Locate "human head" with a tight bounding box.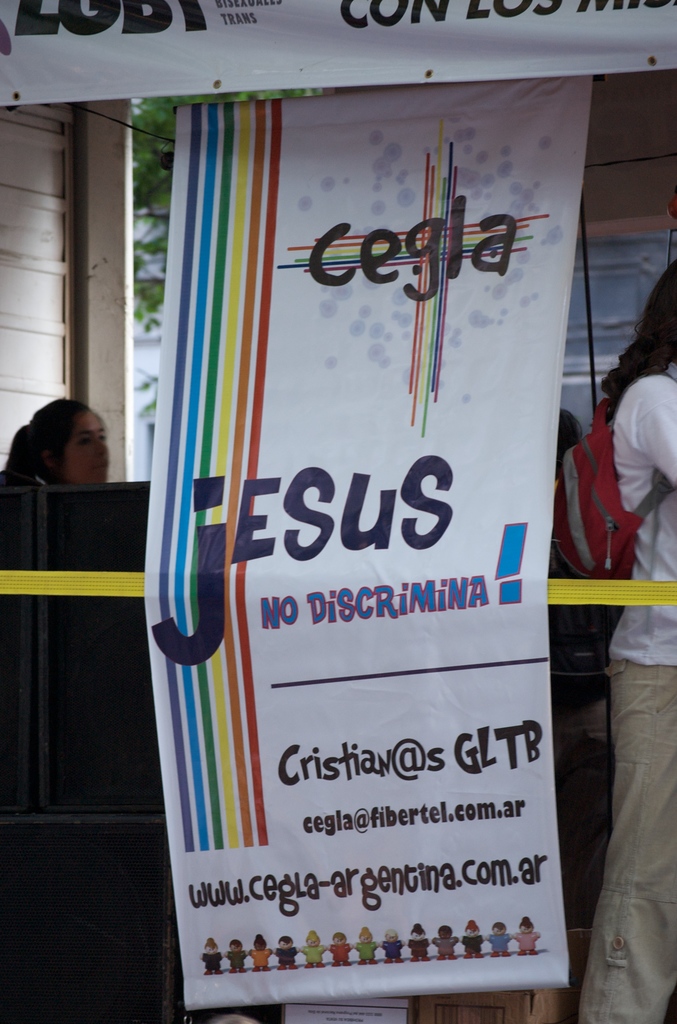
select_region(557, 406, 583, 475).
